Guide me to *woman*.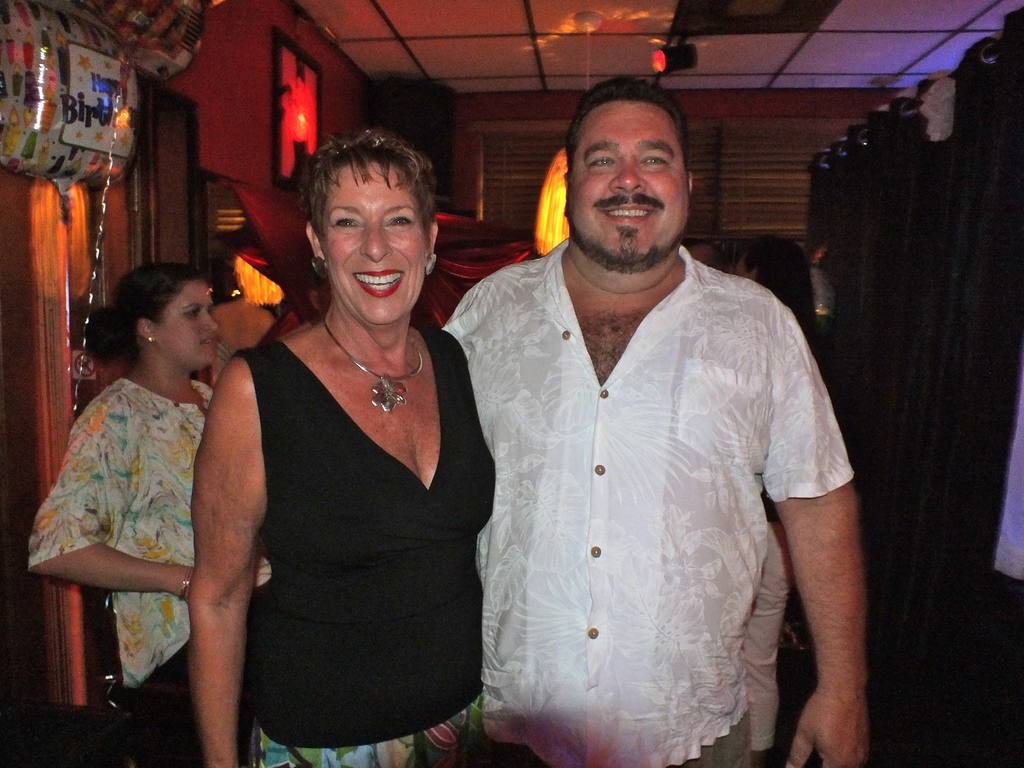
Guidance: (25,262,275,726).
